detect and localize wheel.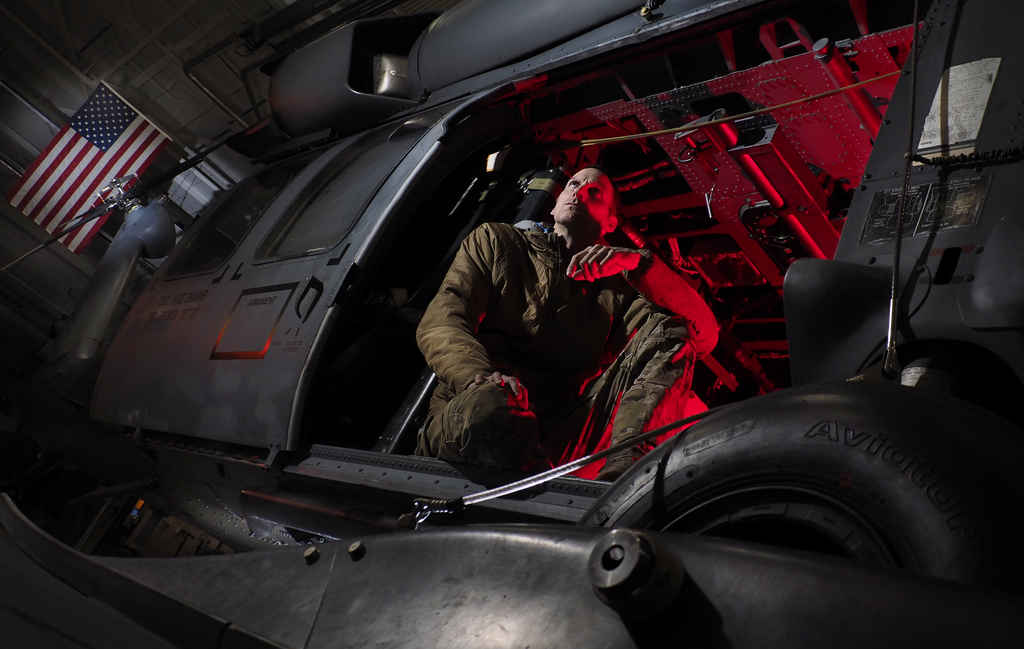
Localized at left=575, top=378, right=1012, bottom=582.
